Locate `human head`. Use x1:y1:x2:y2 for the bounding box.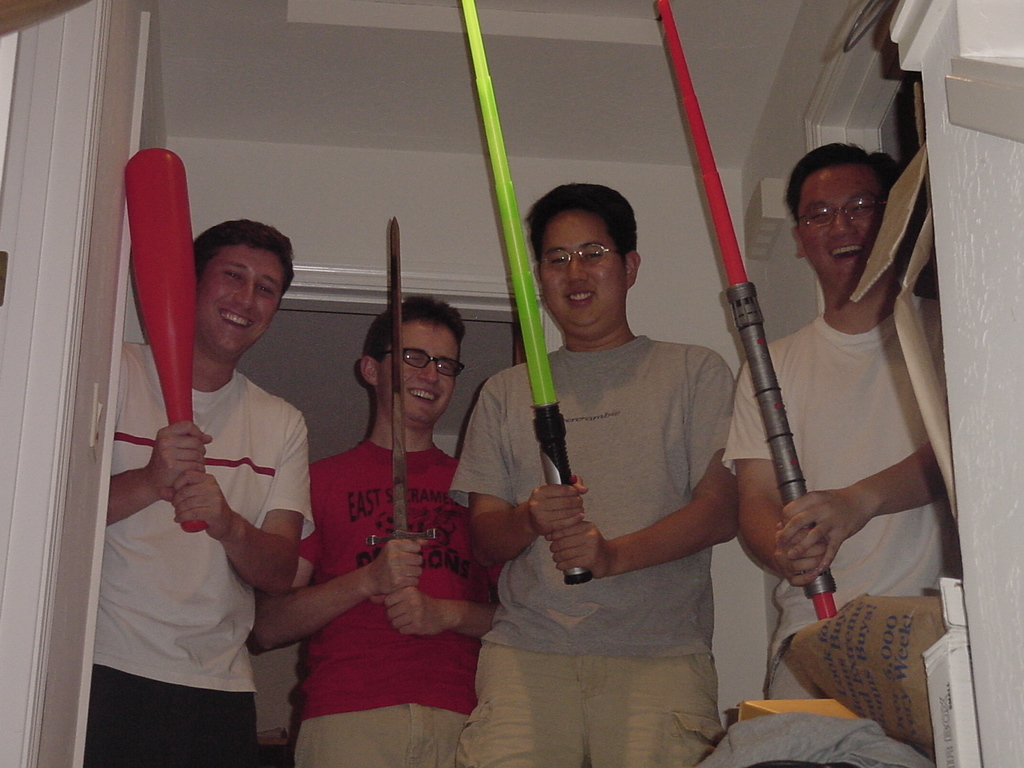
527:188:636:339.
